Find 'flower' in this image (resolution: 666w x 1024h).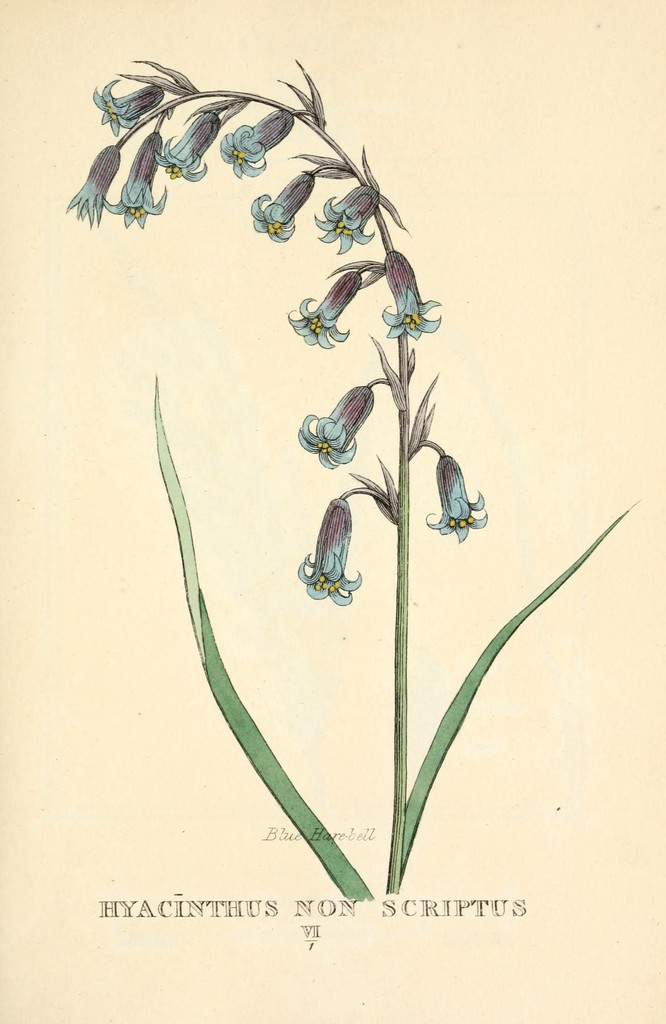
bbox(84, 73, 166, 141).
